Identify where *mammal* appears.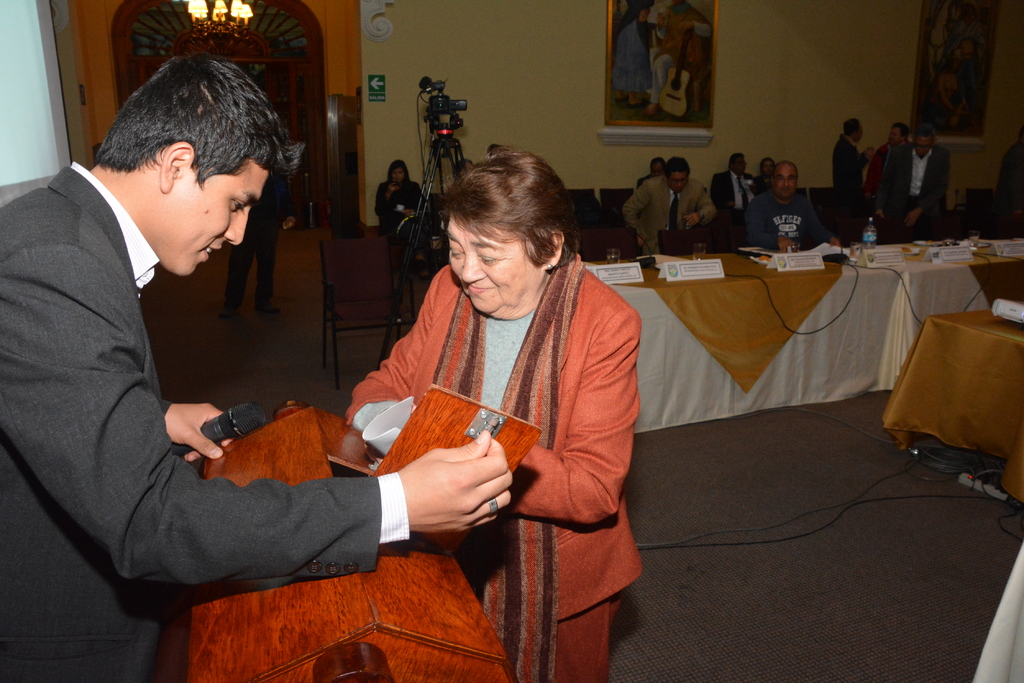
Appears at x1=710 y1=147 x2=758 y2=220.
